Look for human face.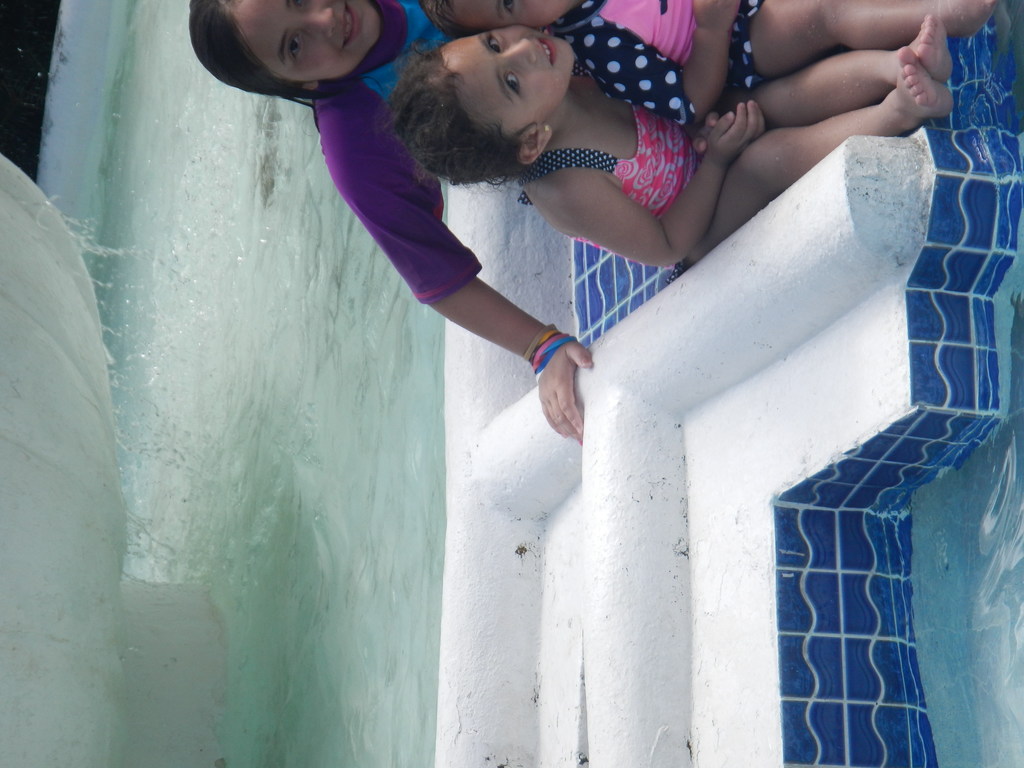
Found: BBox(232, 0, 378, 82).
